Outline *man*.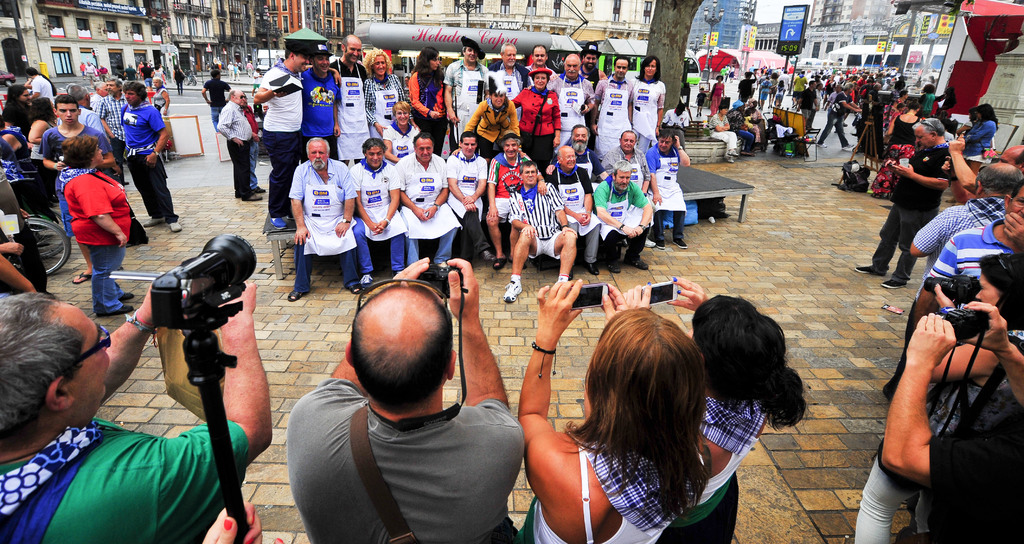
Outline: x1=36, y1=97, x2=114, y2=285.
